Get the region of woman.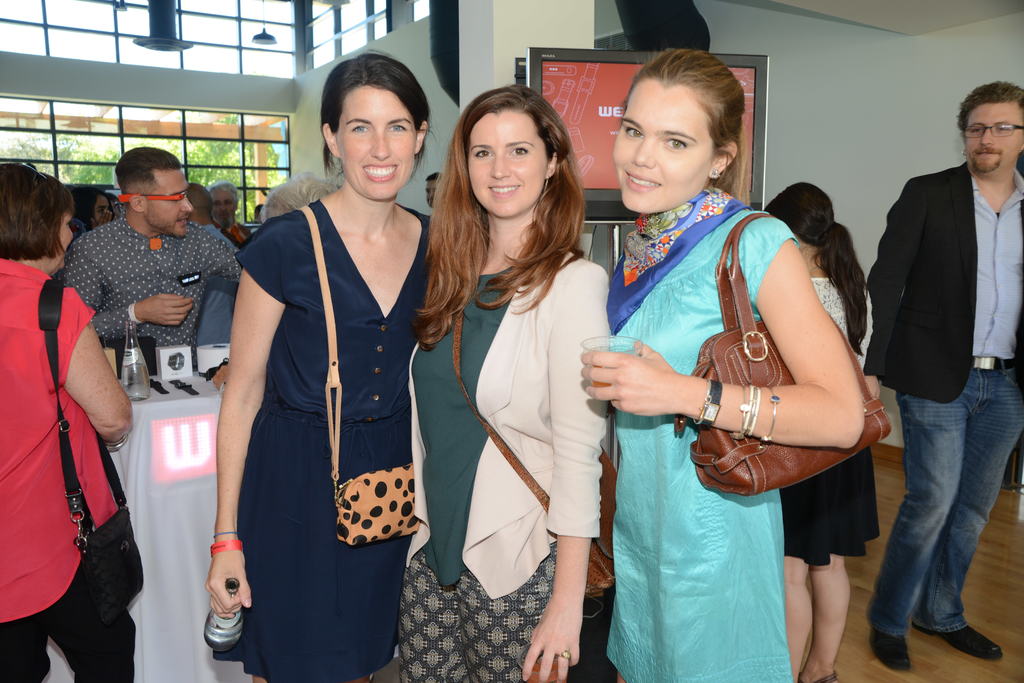
pyautogui.locateOnScreen(0, 166, 141, 682).
